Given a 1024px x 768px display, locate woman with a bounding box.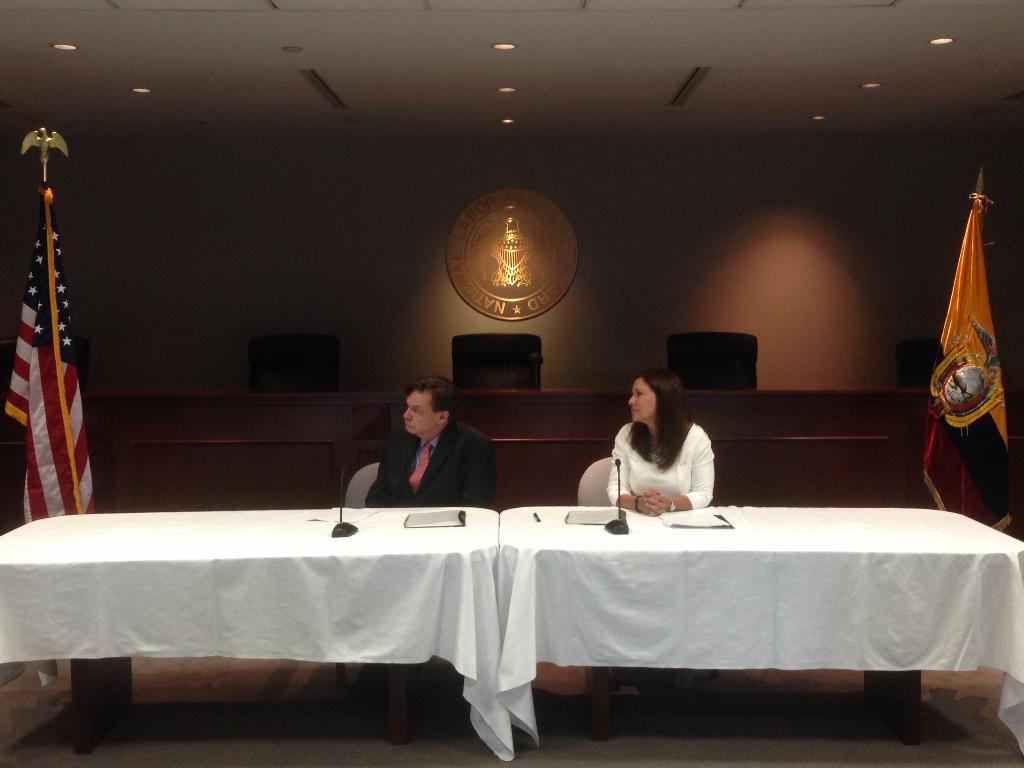
Located: left=589, top=369, right=735, bottom=531.
